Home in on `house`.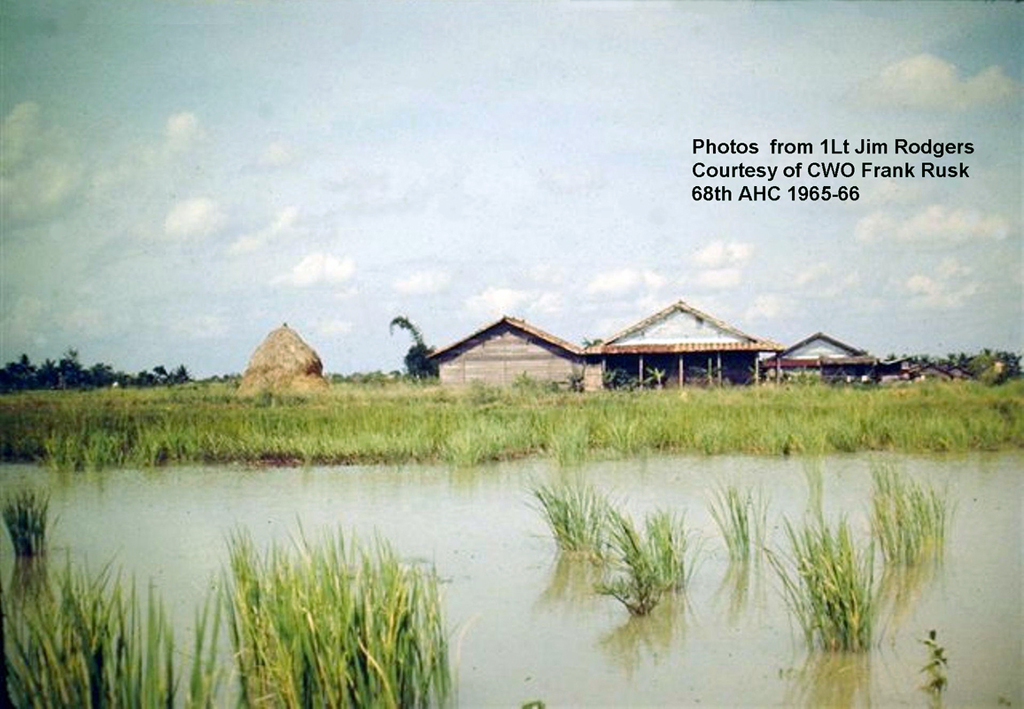
Homed in at left=763, top=328, right=993, bottom=386.
